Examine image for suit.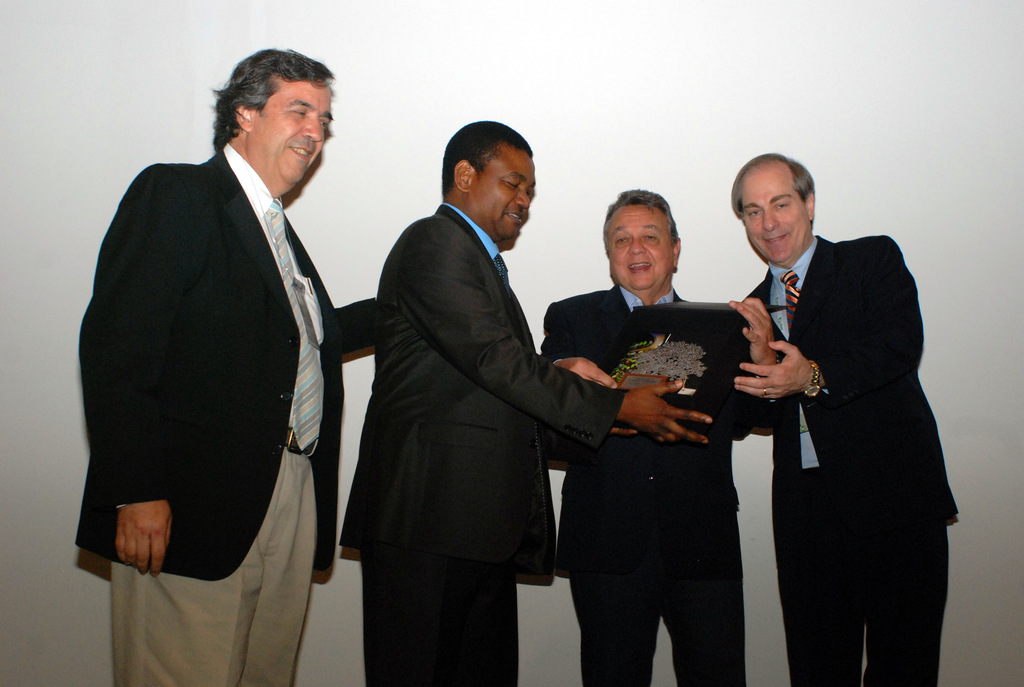
Examination result: Rect(535, 284, 749, 686).
